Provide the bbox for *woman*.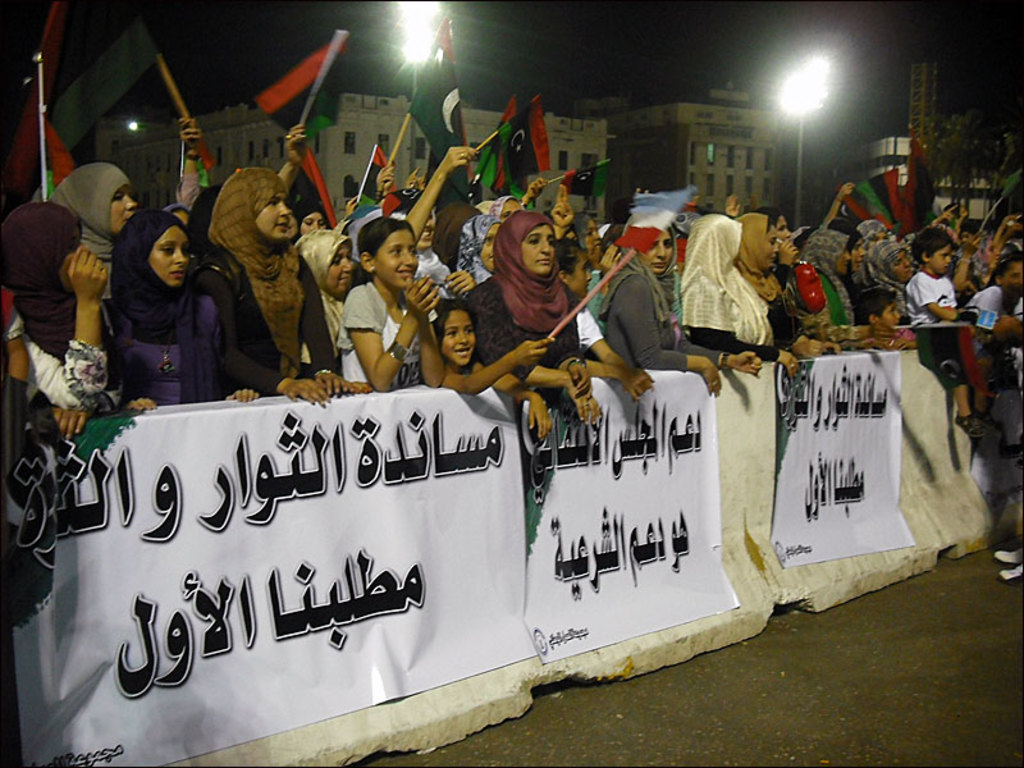
x1=685, y1=209, x2=824, y2=380.
